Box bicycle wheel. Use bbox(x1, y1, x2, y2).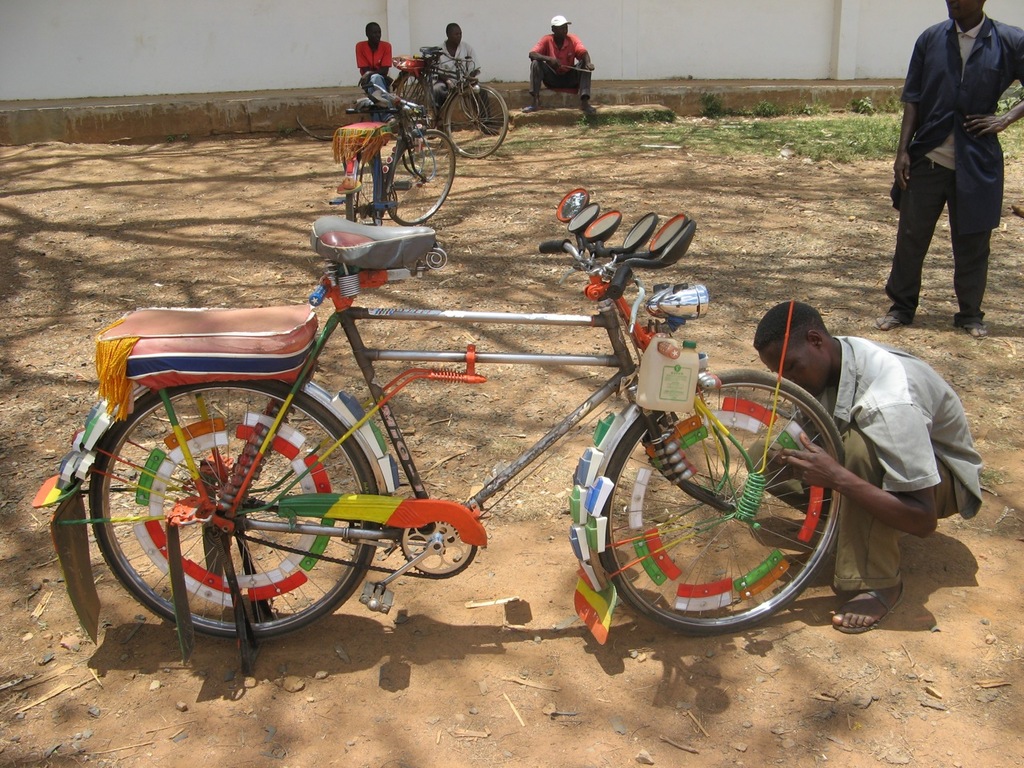
bbox(346, 151, 379, 229).
